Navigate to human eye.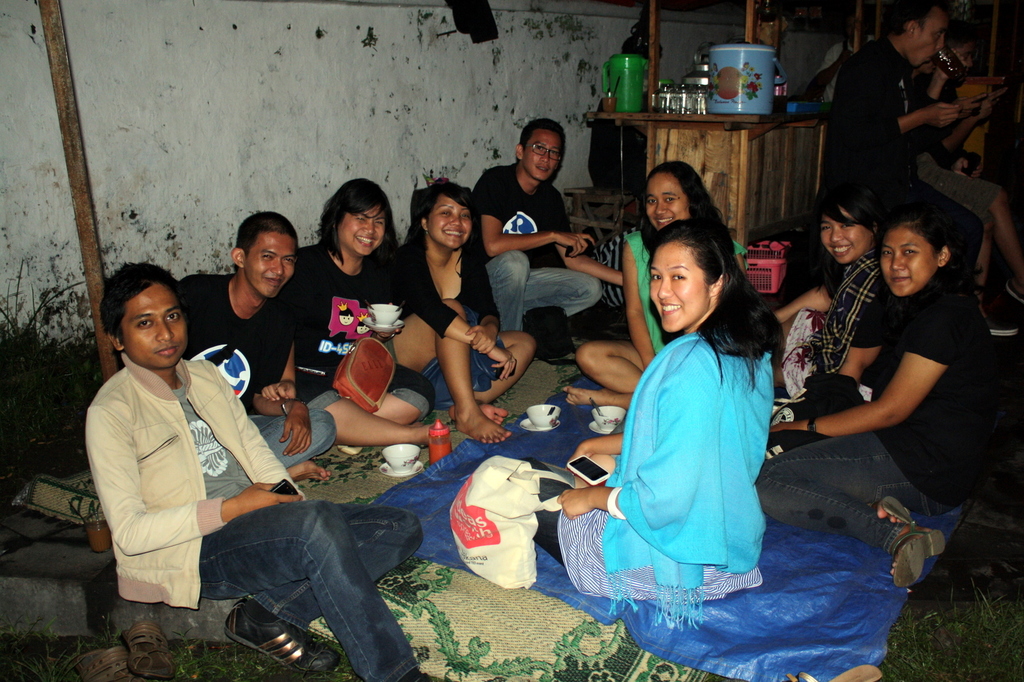
Navigation target: BBox(536, 143, 543, 153).
